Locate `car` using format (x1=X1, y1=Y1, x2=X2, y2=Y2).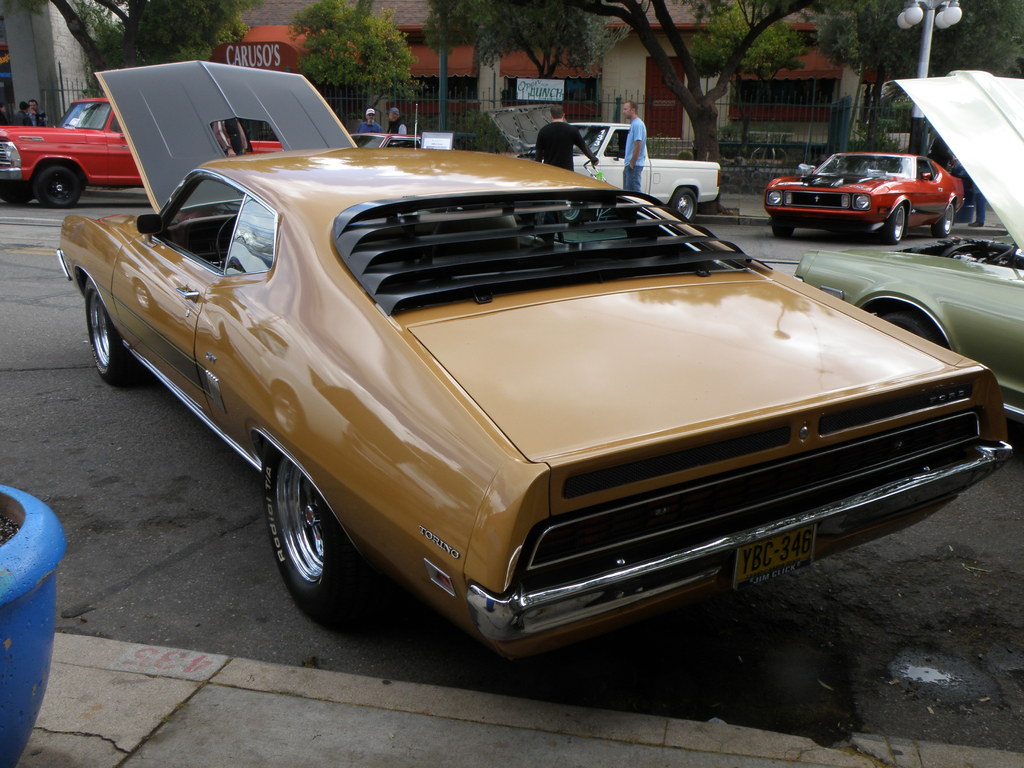
(x1=794, y1=72, x2=1023, y2=424).
